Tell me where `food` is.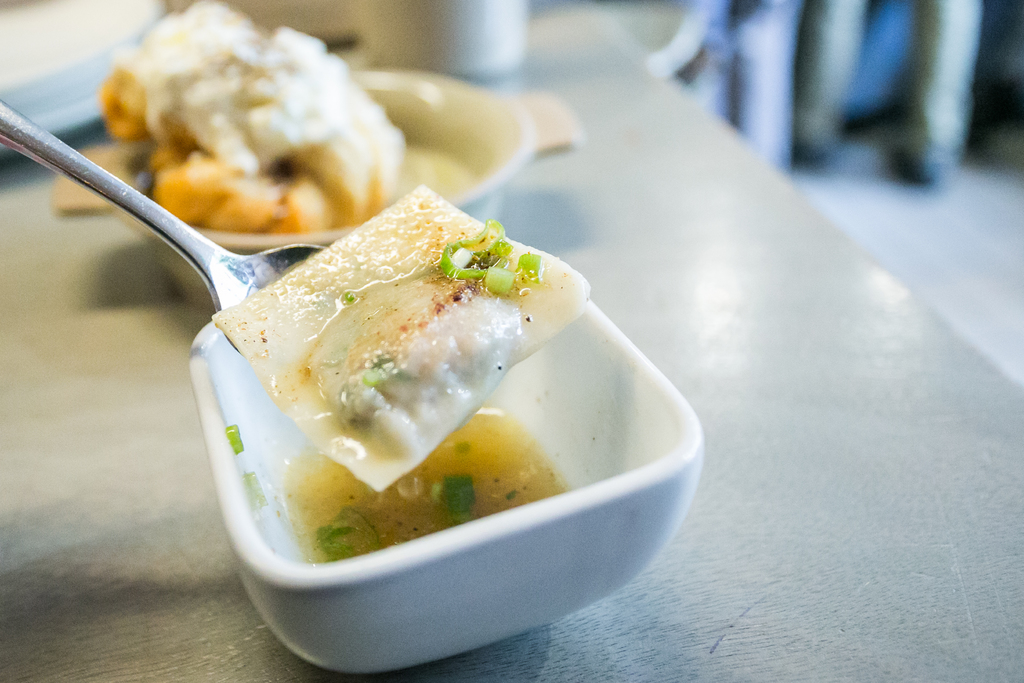
`food` is at BBox(272, 365, 612, 580).
